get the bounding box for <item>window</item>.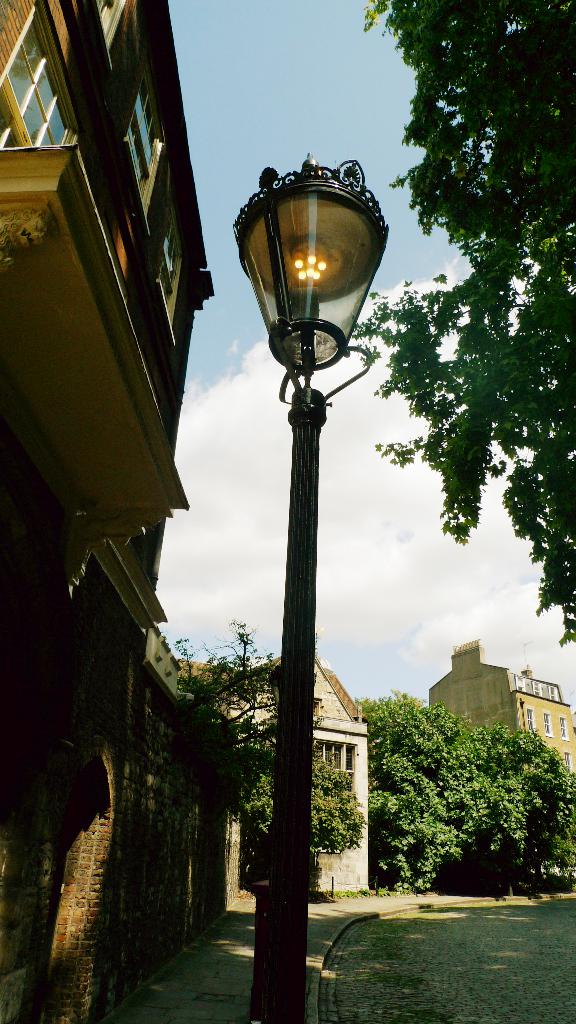
{"left": 122, "top": 69, "right": 165, "bottom": 237}.
